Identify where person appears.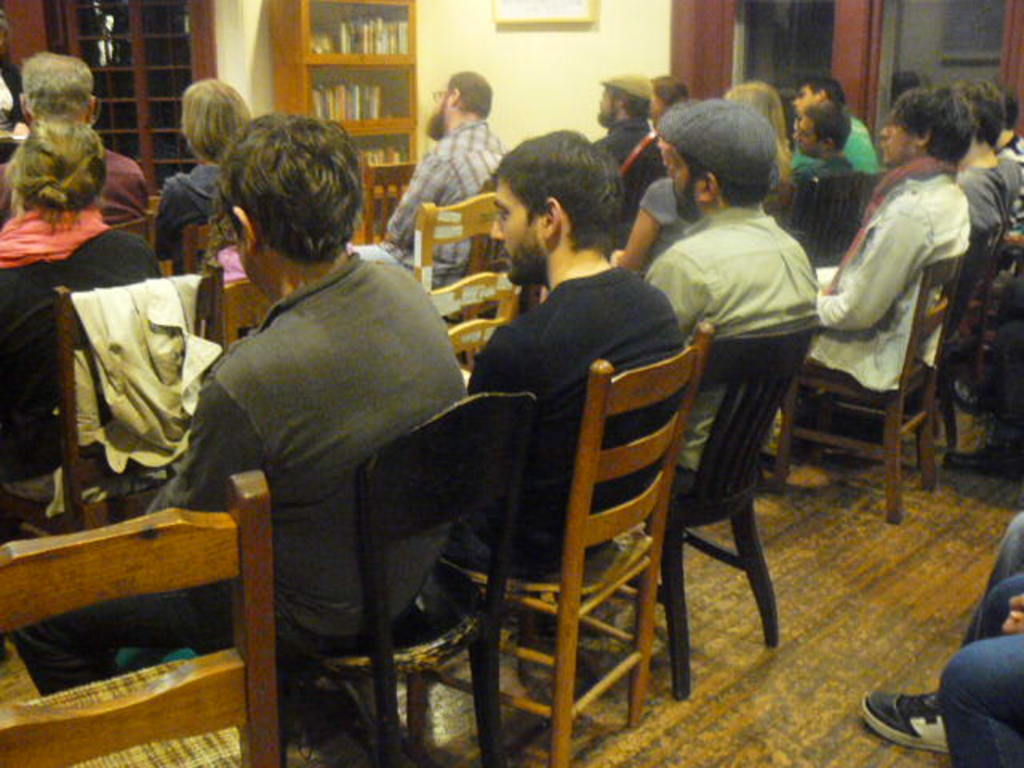
Appears at Rect(949, 80, 1011, 269).
